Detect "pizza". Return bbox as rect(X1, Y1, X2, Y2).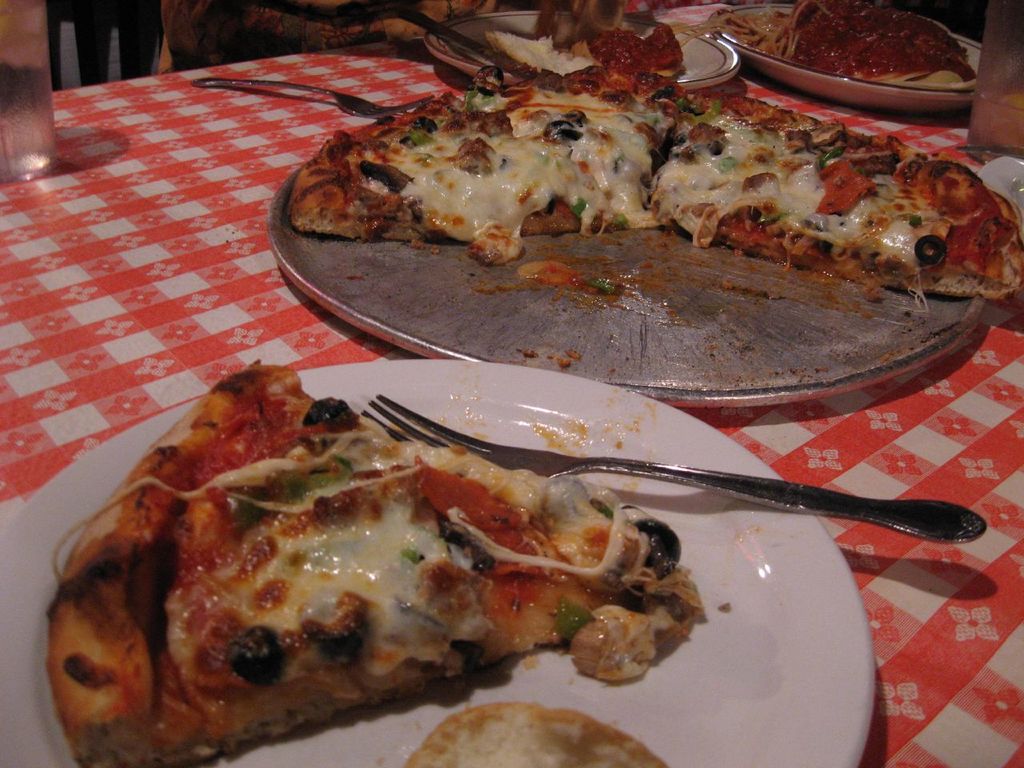
rect(652, 94, 1023, 302).
